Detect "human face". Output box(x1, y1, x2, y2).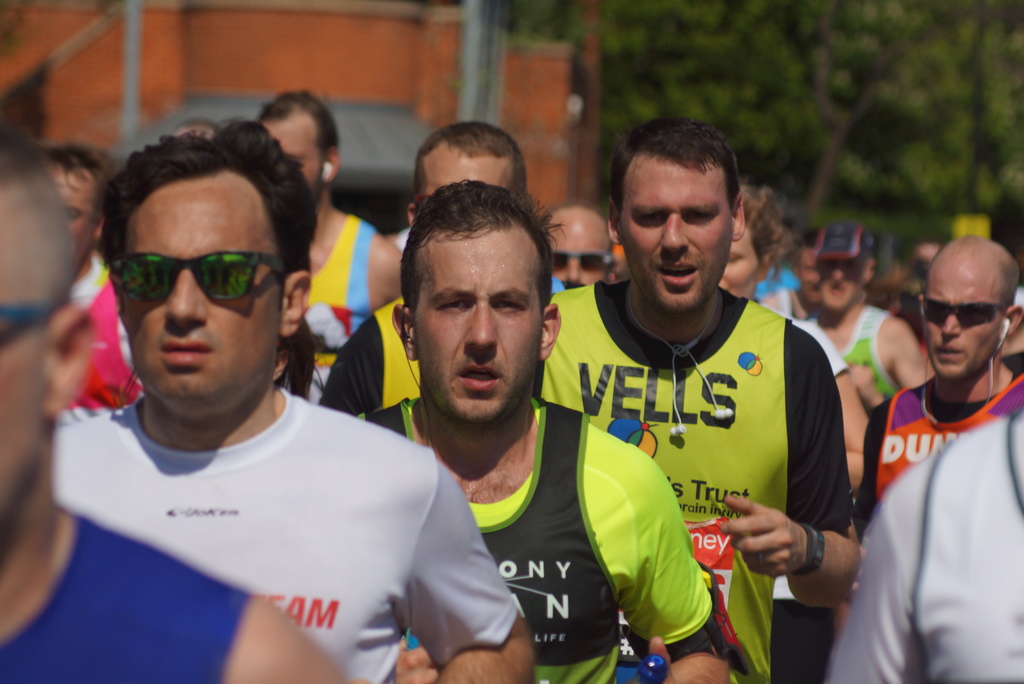
box(272, 115, 339, 190).
